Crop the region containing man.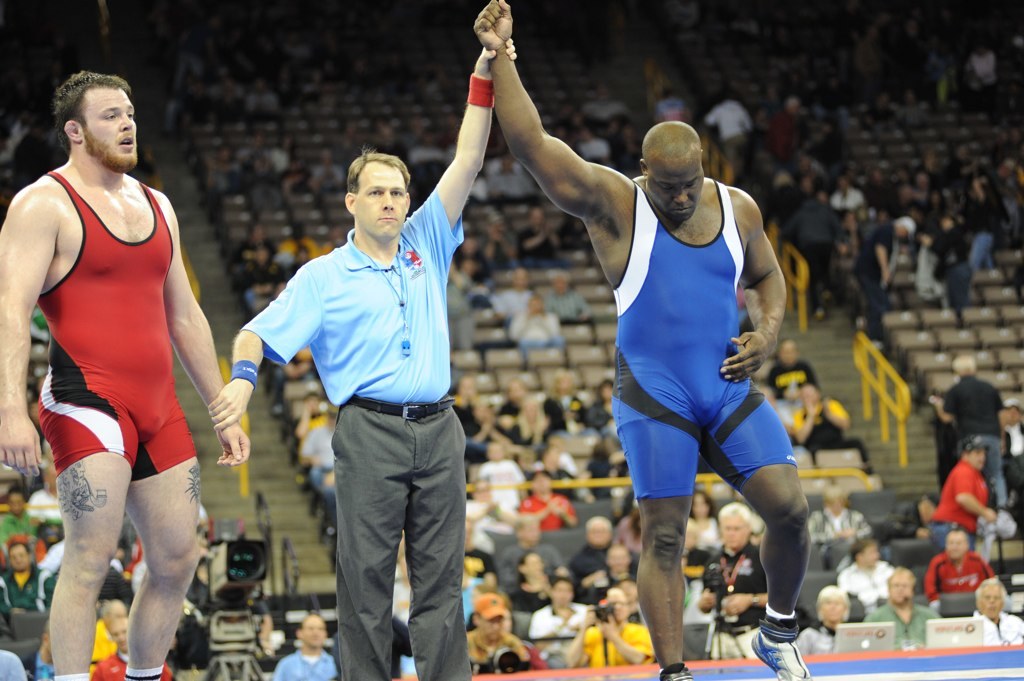
Crop region: [left=474, top=0, right=819, bottom=680].
